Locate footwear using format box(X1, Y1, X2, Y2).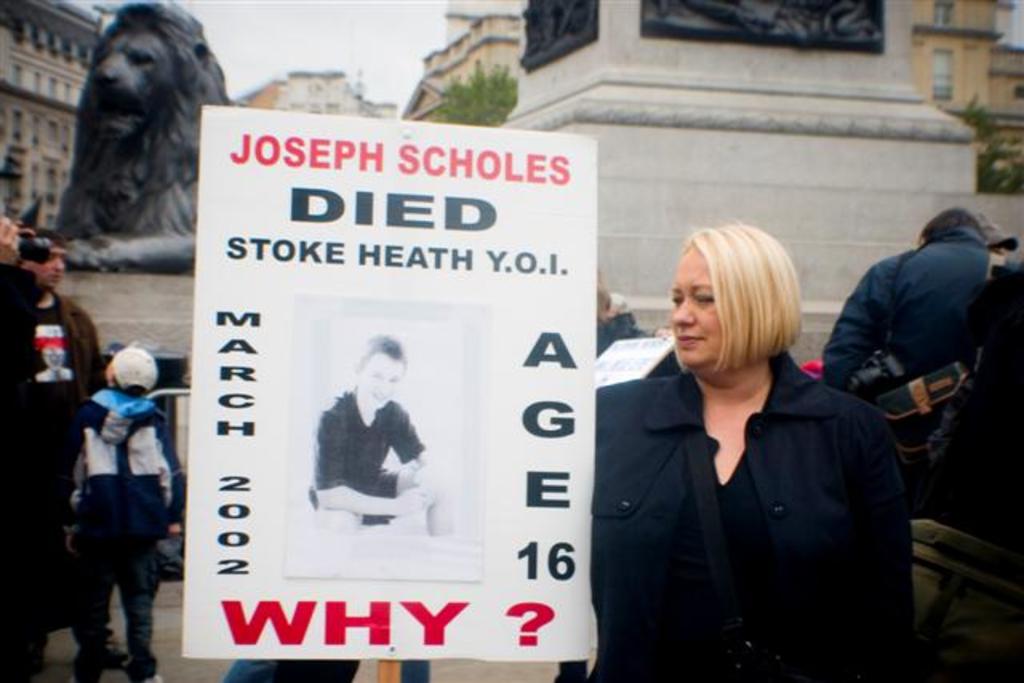
box(62, 661, 99, 681).
